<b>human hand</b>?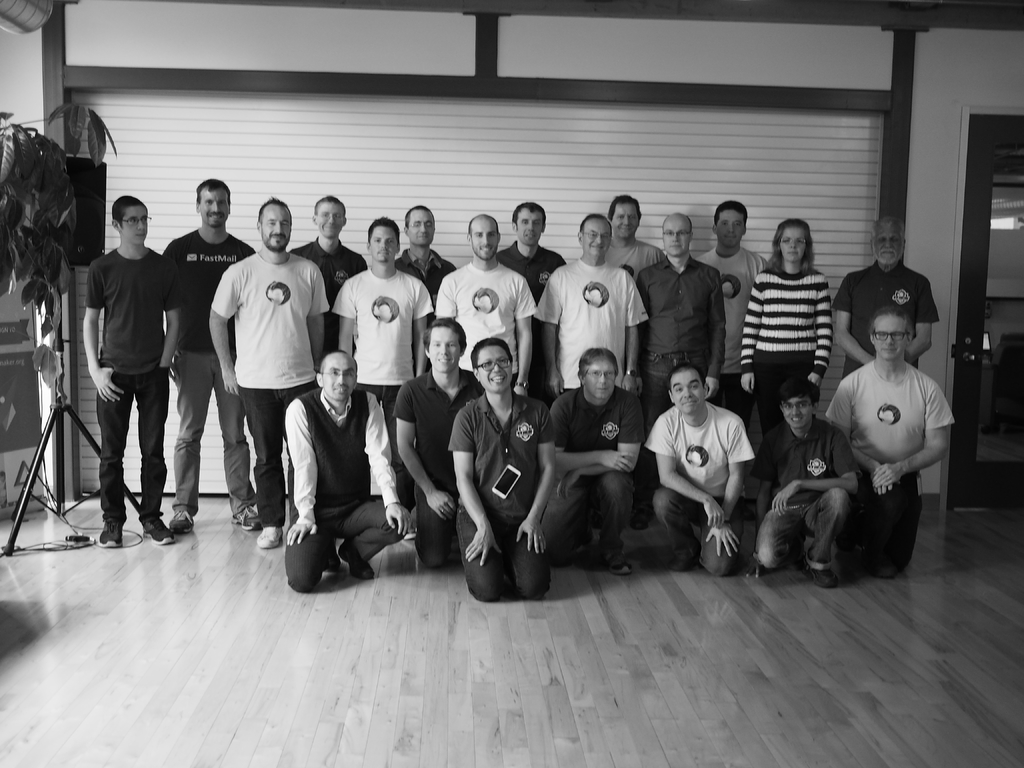
pyautogui.locateOnScreen(633, 375, 645, 397)
